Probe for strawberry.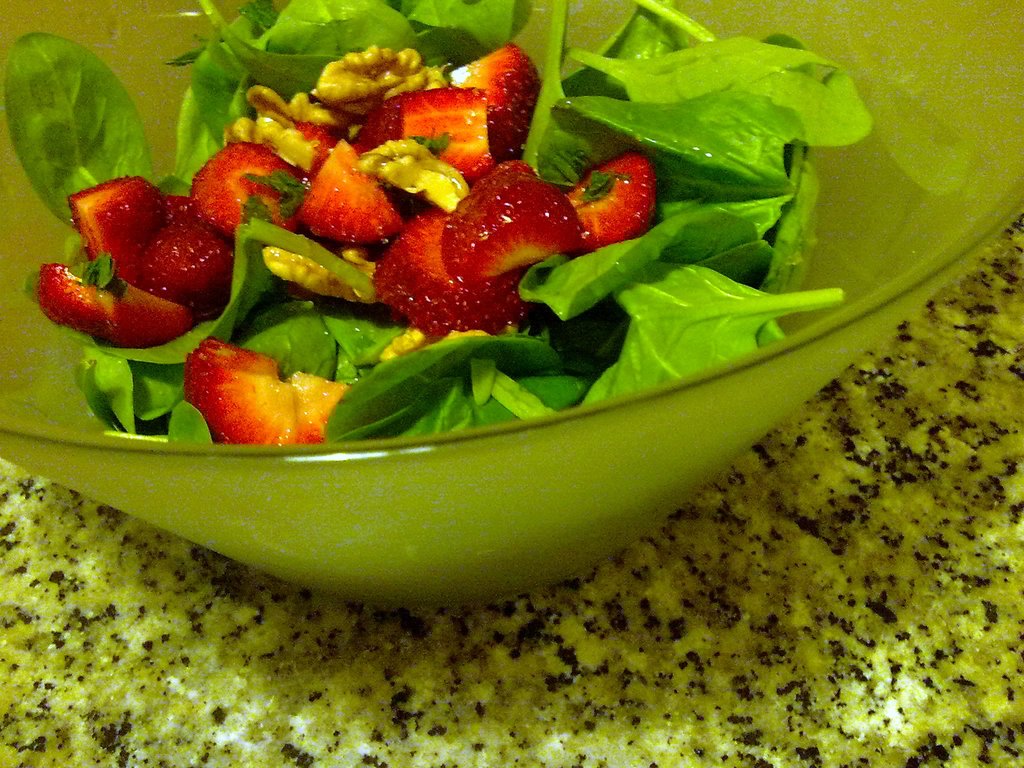
Probe result: [138,210,232,312].
